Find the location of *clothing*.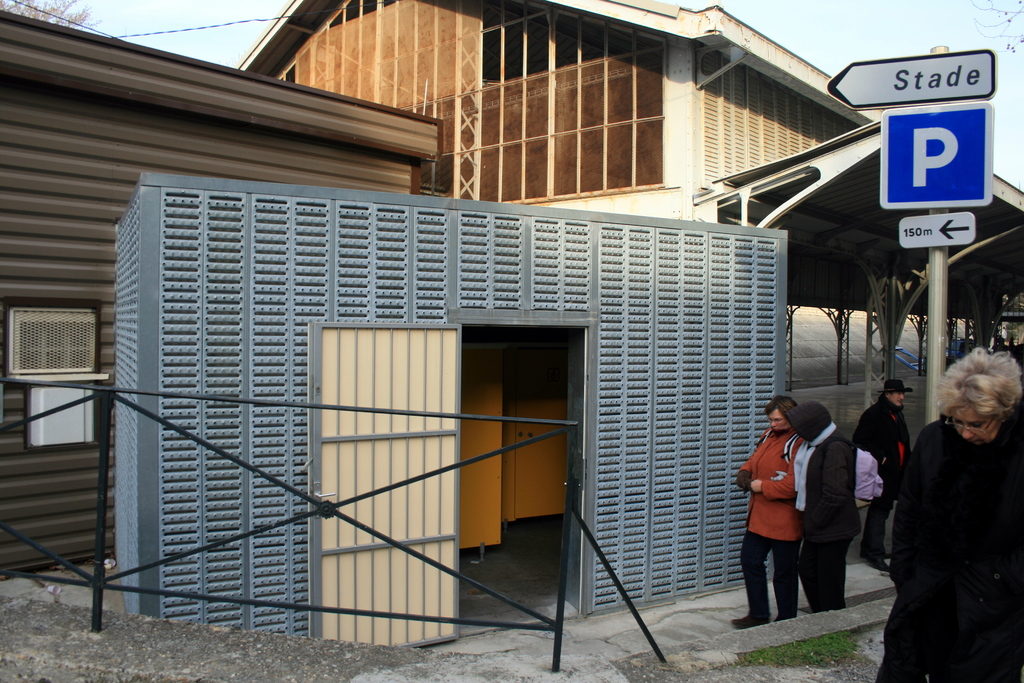
Location: BBox(796, 423, 856, 613).
